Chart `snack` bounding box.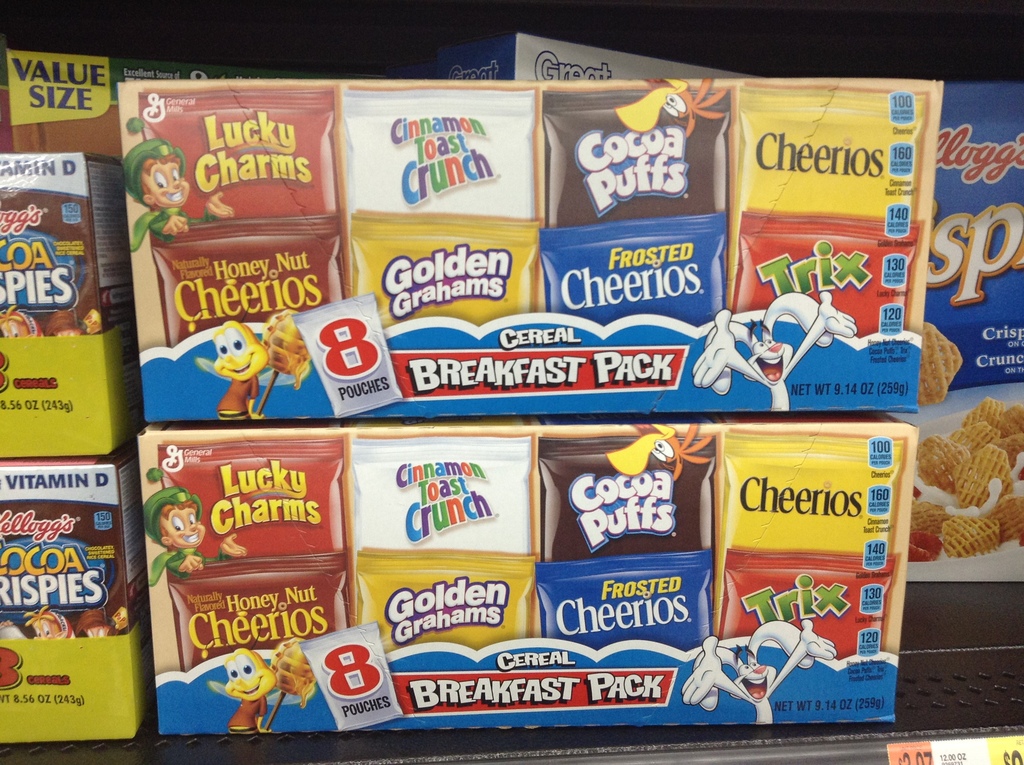
Charted: pyautogui.locateOnScreen(955, 394, 1005, 431).
